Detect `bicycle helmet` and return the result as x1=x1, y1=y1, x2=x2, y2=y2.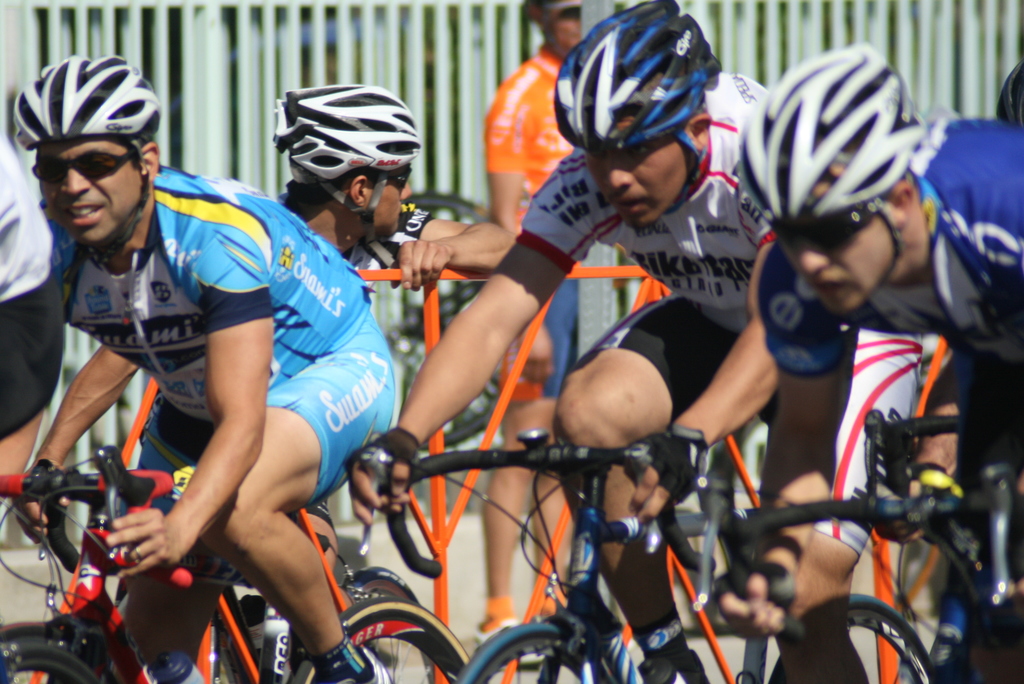
x1=547, y1=4, x2=730, y2=208.
